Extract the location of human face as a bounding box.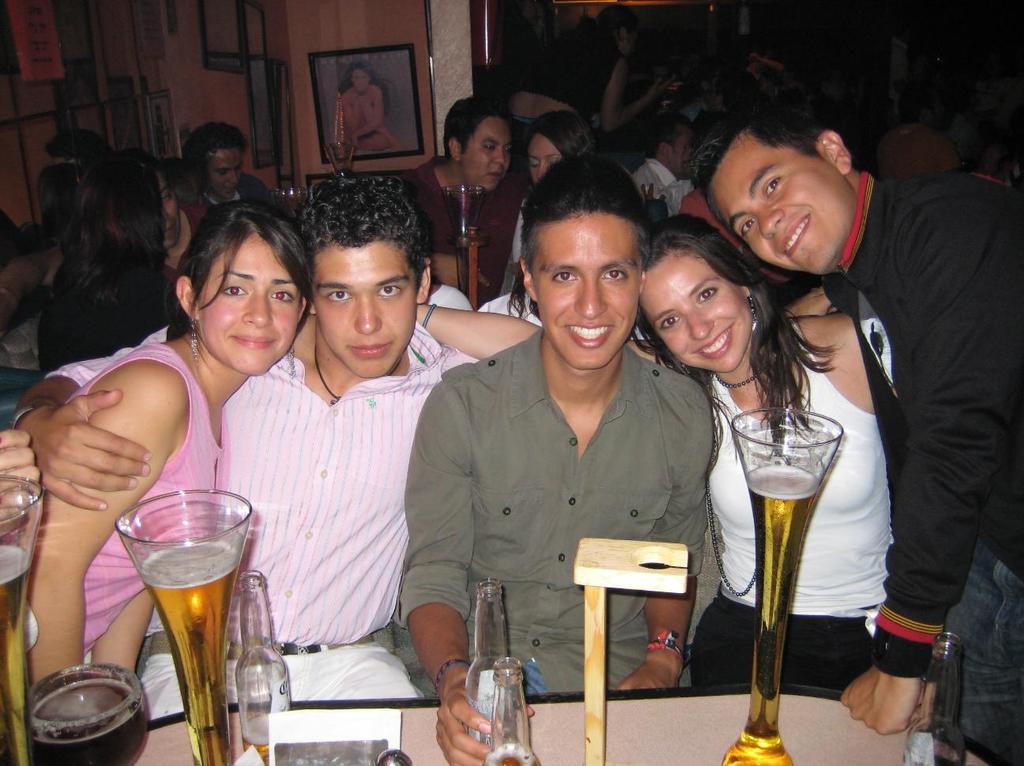
rect(461, 116, 515, 197).
